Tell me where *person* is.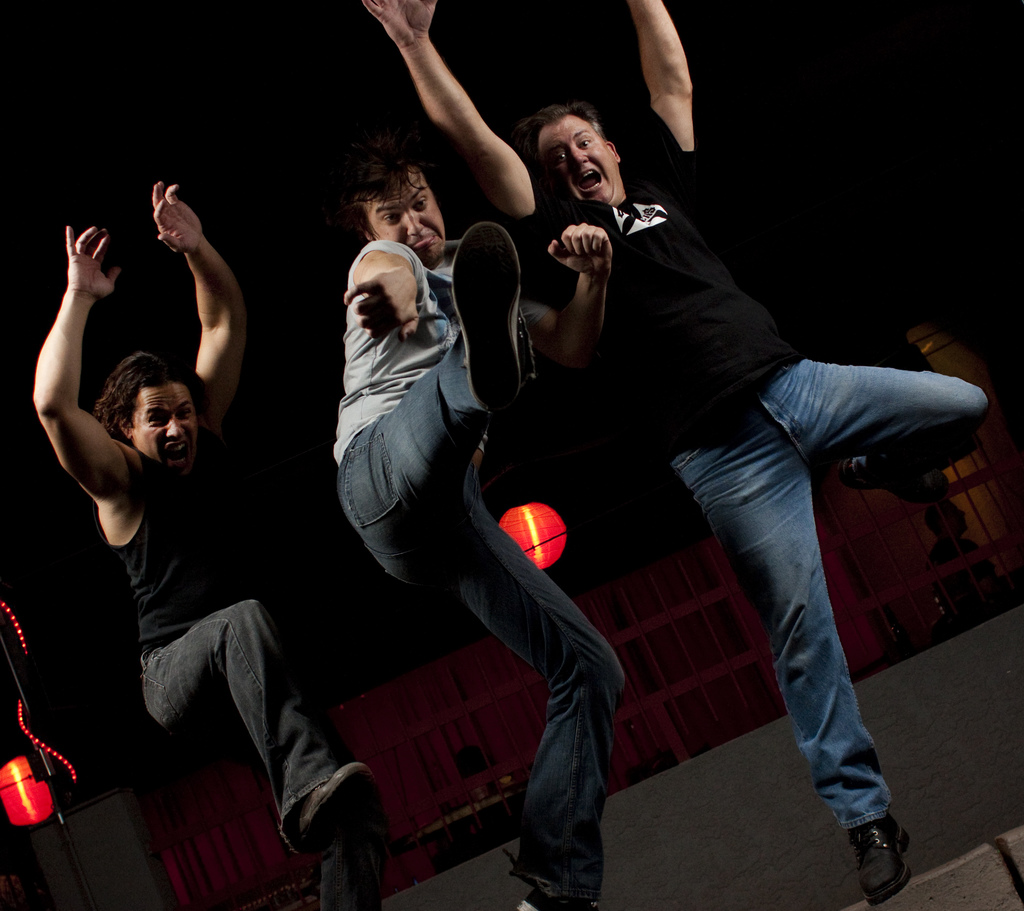
*person* is at <box>361,0,987,902</box>.
